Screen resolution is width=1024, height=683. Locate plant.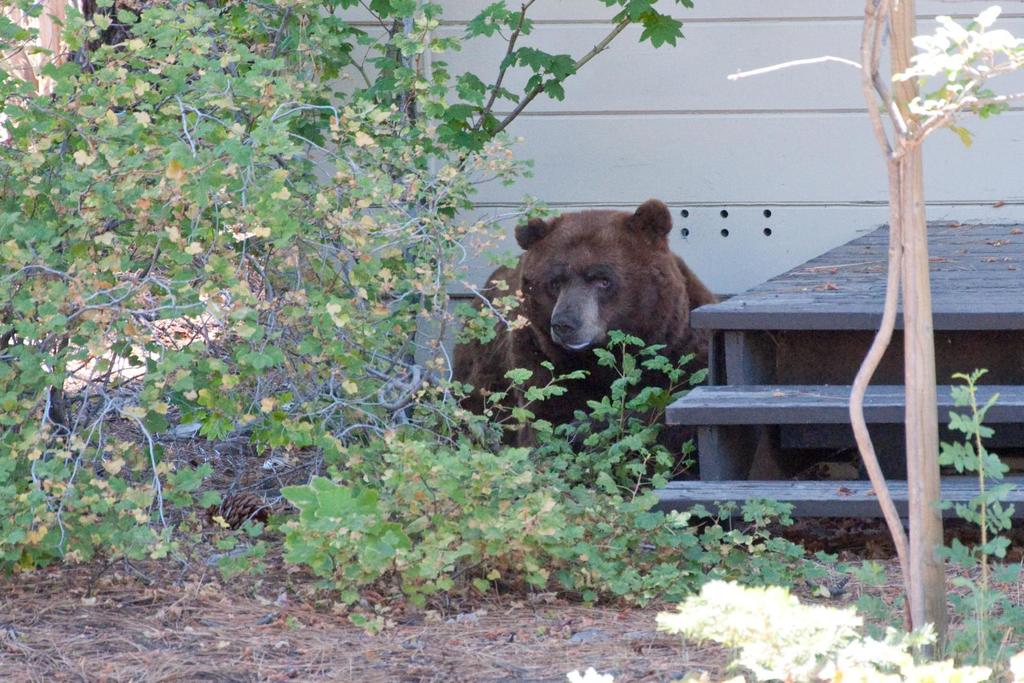
708,486,810,593.
